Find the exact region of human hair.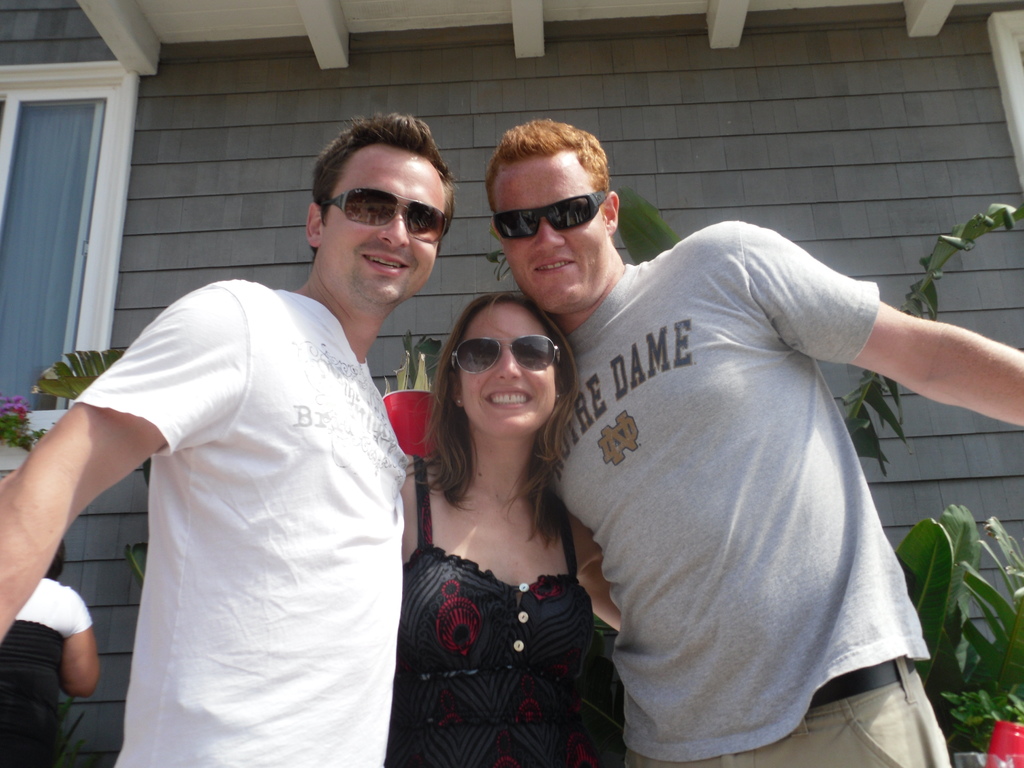
Exact region: detection(429, 291, 578, 479).
